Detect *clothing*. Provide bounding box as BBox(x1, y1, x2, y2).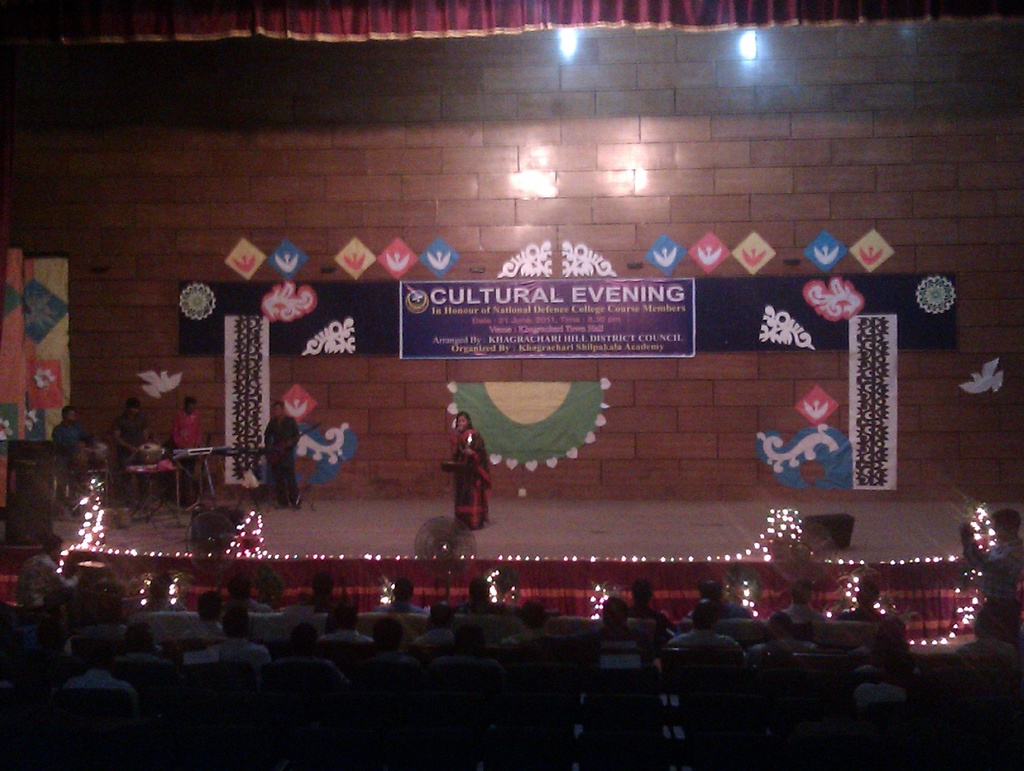
BBox(108, 409, 147, 497).
